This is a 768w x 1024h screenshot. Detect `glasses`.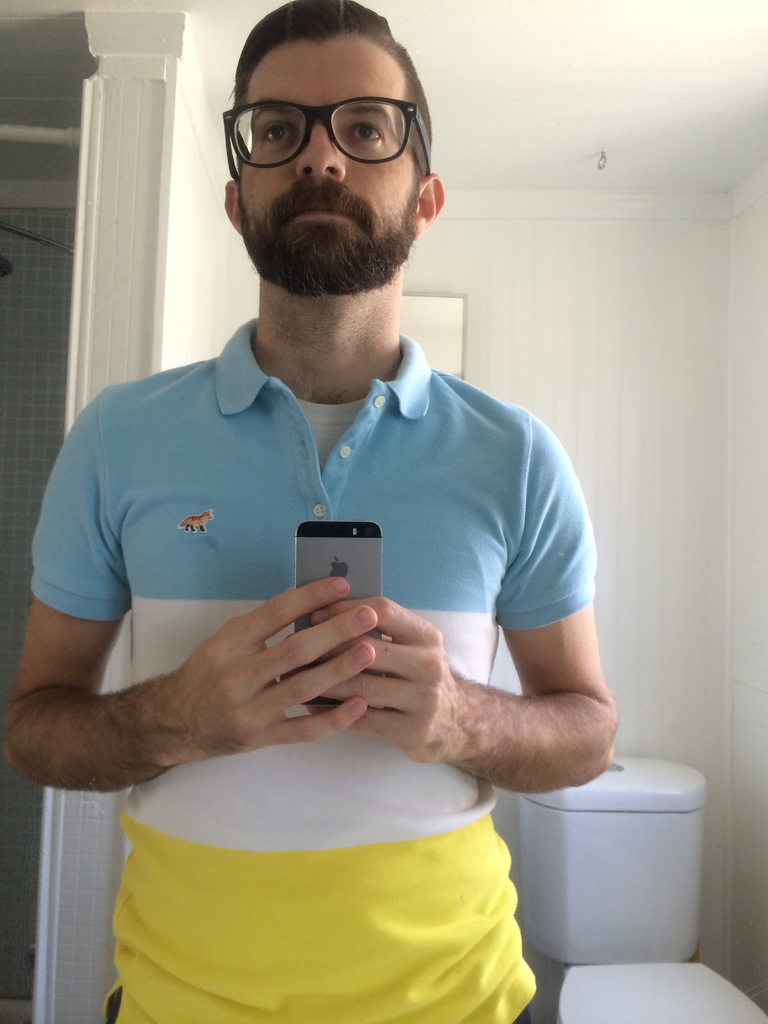
<bbox>220, 94, 432, 189</bbox>.
